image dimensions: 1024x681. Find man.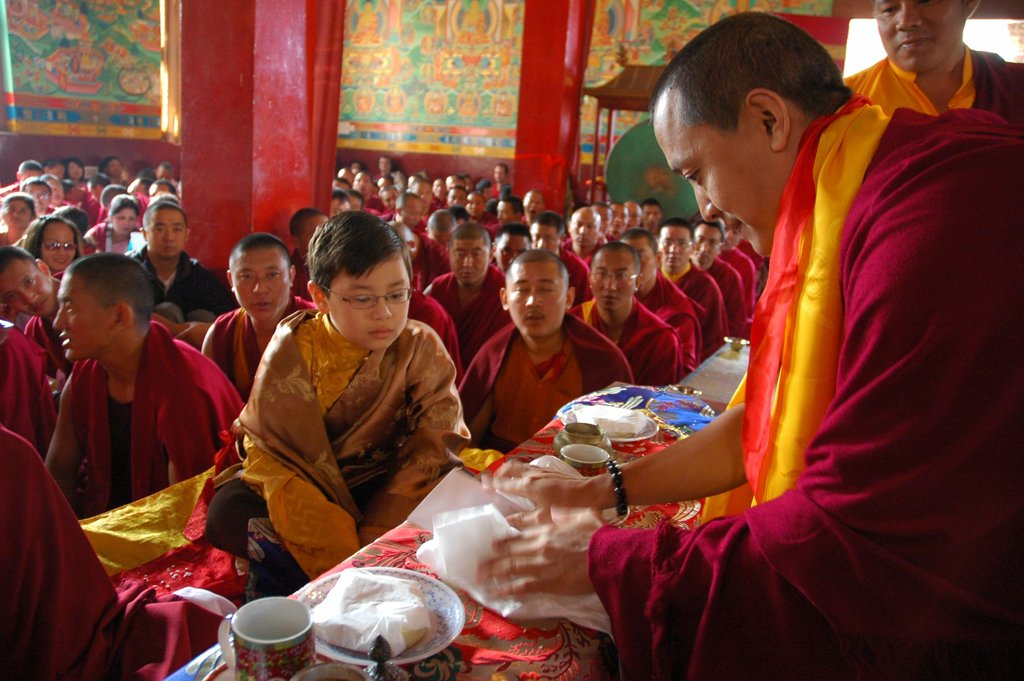
l=562, t=202, r=618, b=267.
